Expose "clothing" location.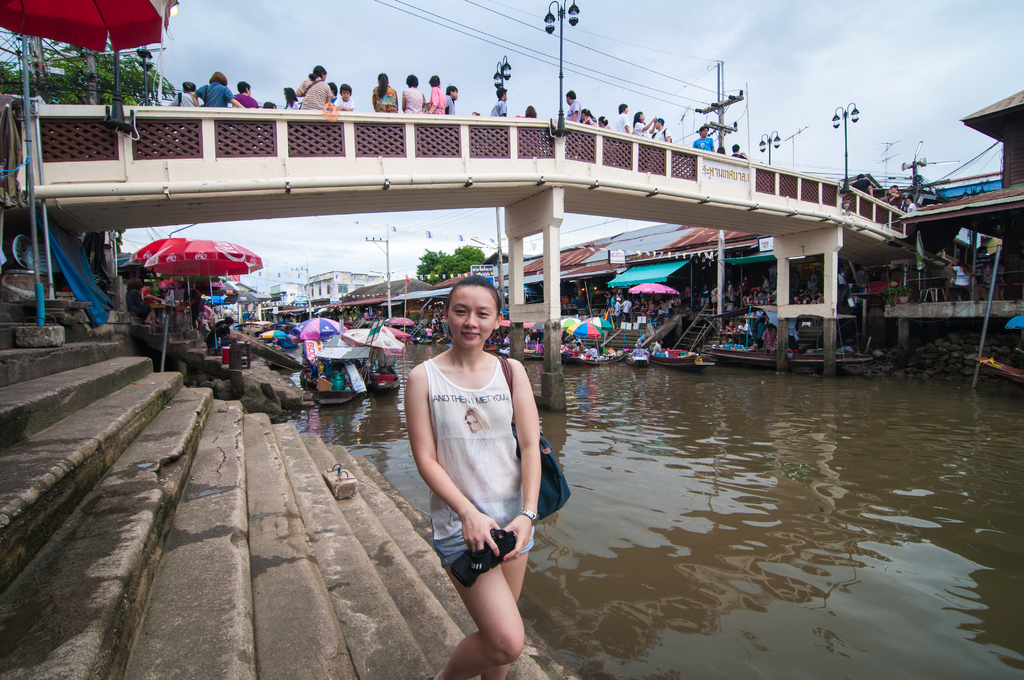
Exposed at 417/343/547/601.
